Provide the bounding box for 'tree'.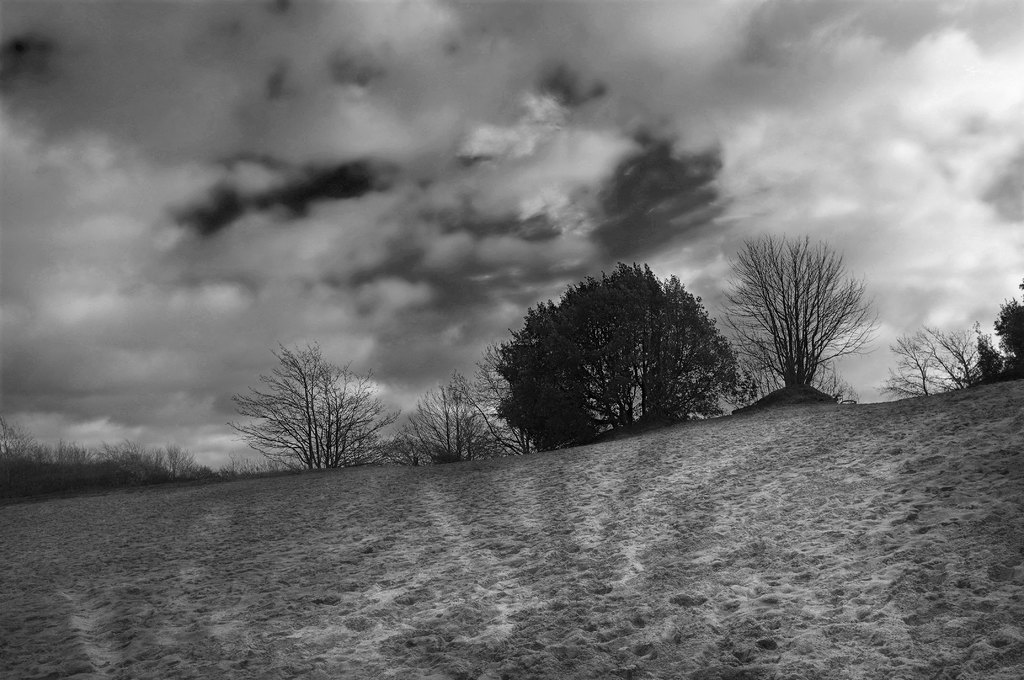
<bbox>716, 230, 869, 393</bbox>.
